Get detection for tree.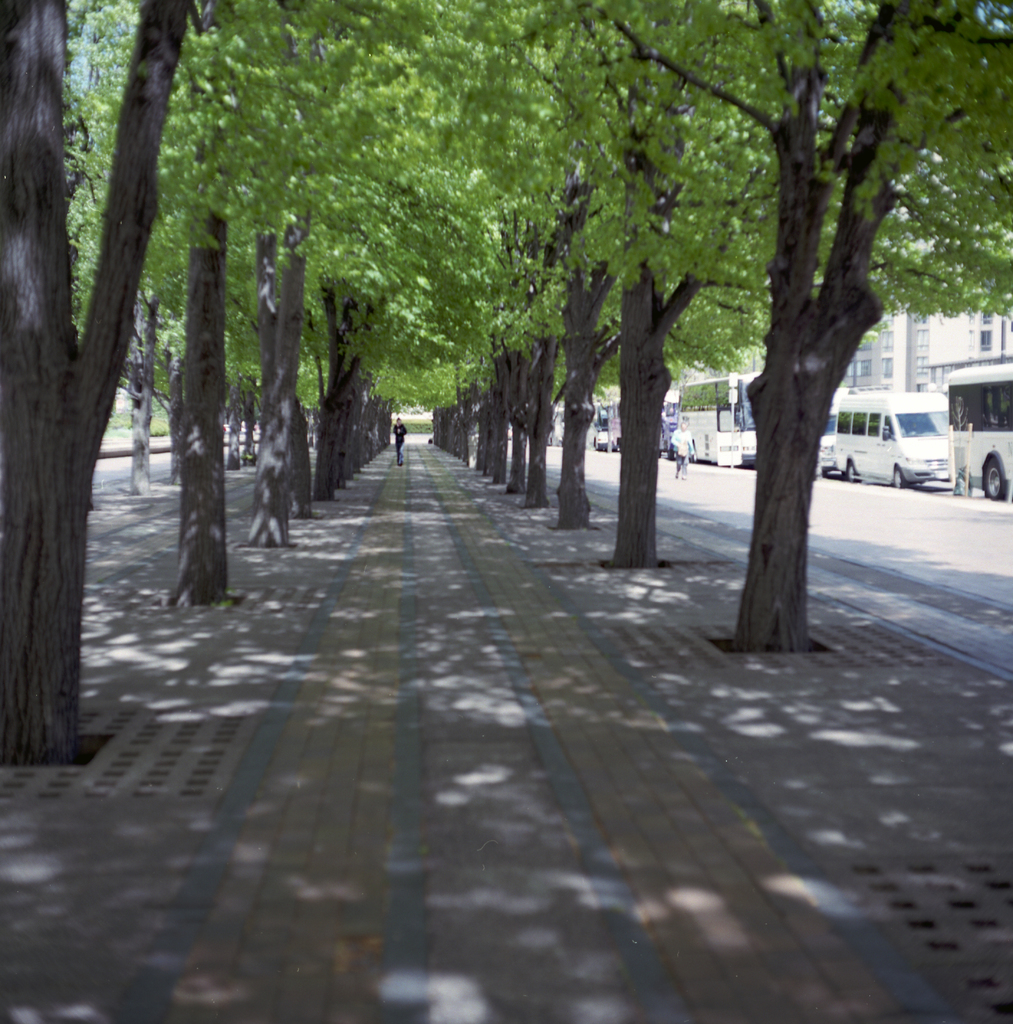
Detection: 0/0/189/758.
